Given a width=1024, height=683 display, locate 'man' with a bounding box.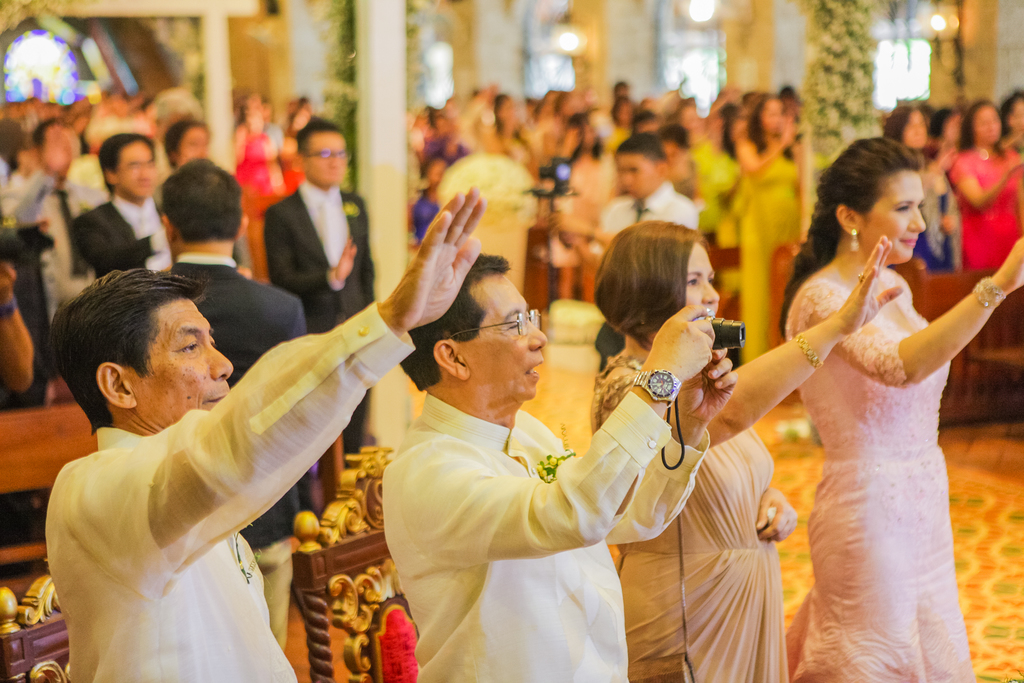
Located: x1=67 y1=133 x2=173 y2=274.
